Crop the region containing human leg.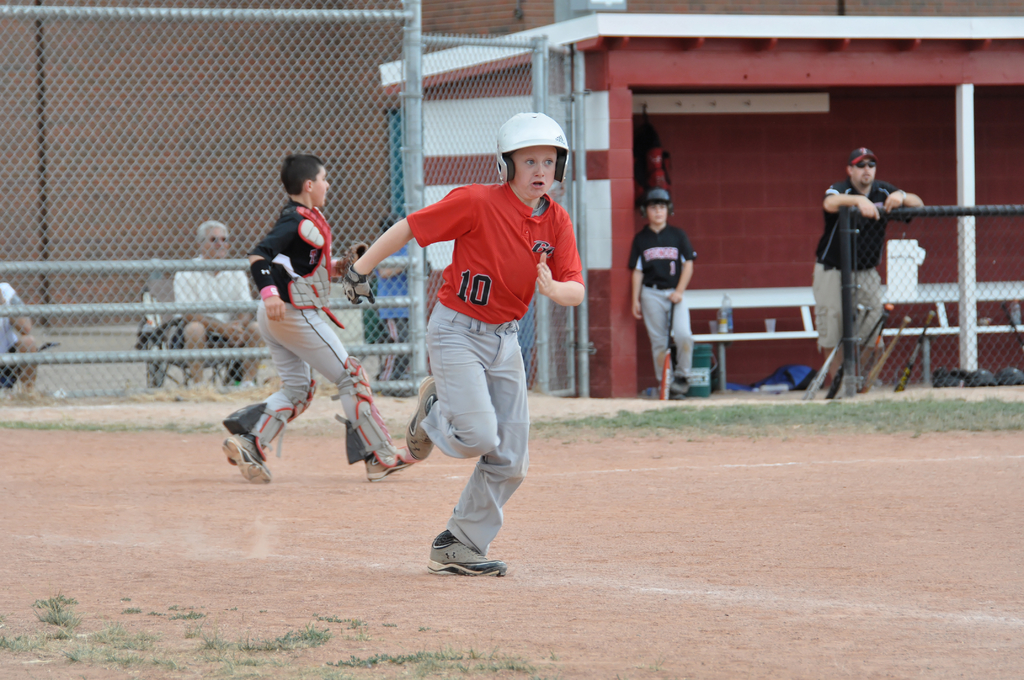
Crop region: (243, 325, 269, 385).
